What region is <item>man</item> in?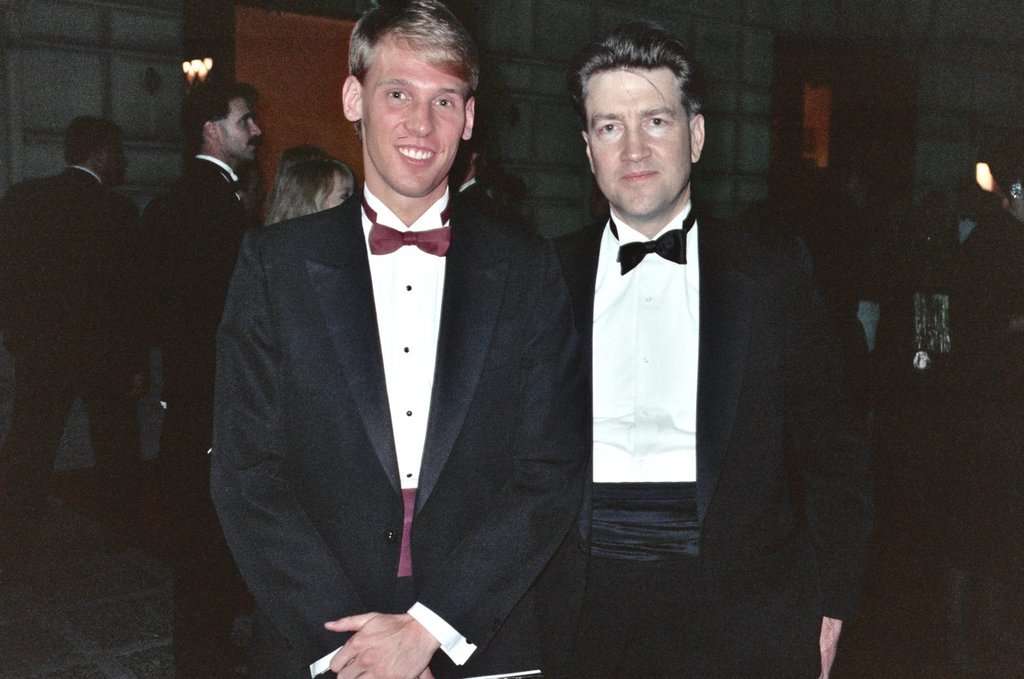
<region>550, 22, 883, 678</region>.
